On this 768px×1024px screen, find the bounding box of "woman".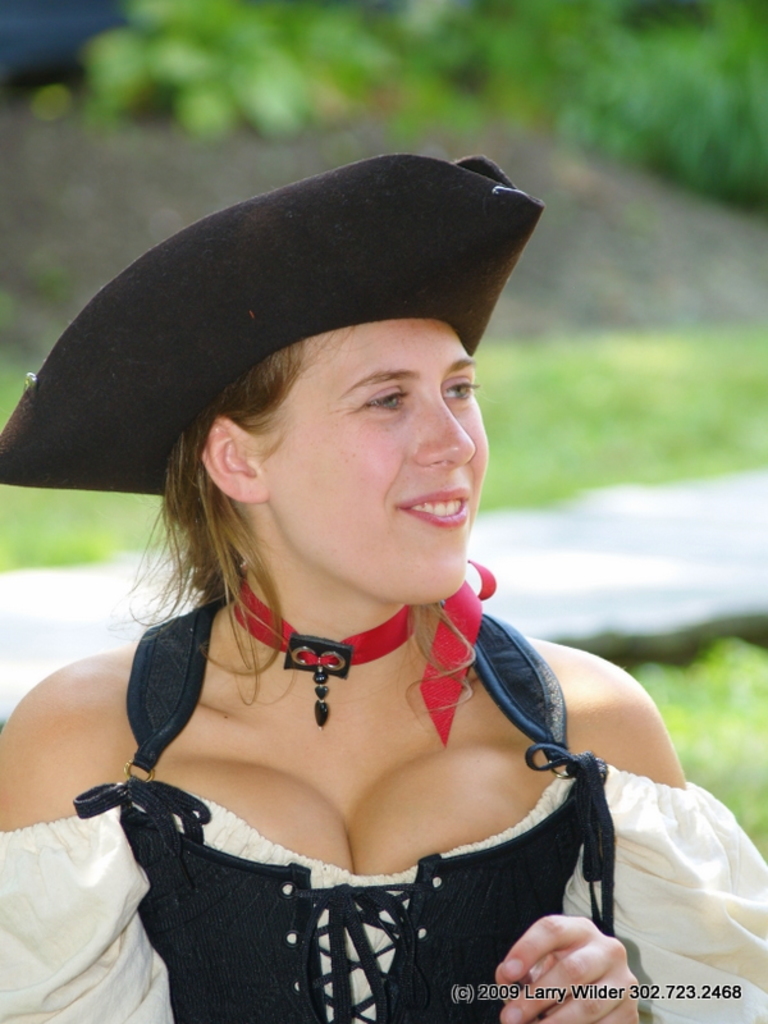
Bounding box: <region>0, 202, 708, 1007</region>.
